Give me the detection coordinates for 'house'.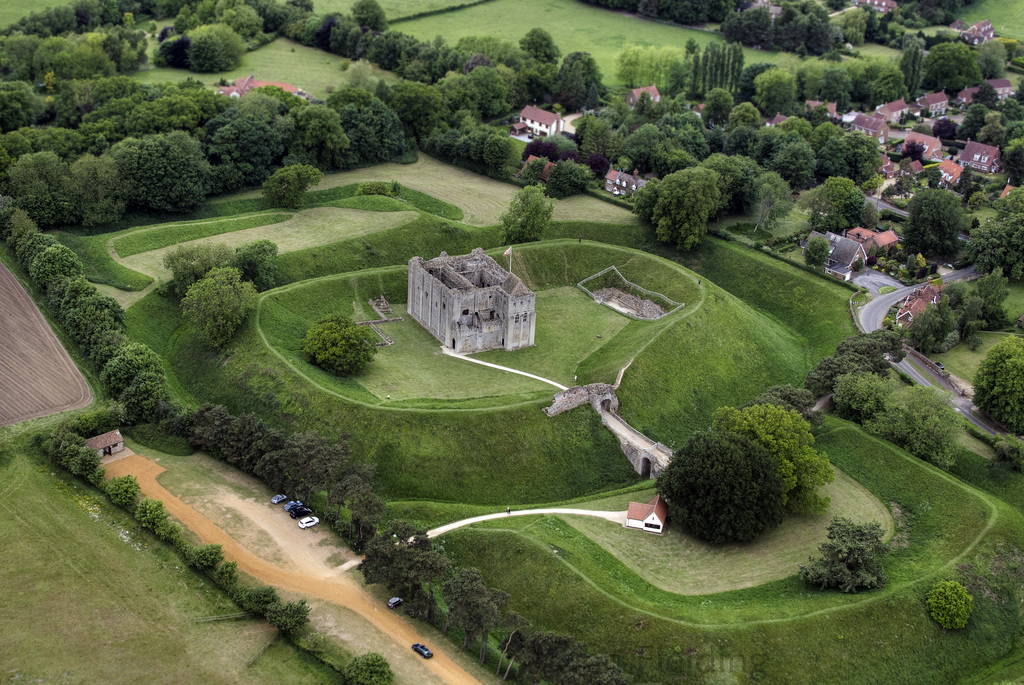
box(876, 232, 911, 255).
